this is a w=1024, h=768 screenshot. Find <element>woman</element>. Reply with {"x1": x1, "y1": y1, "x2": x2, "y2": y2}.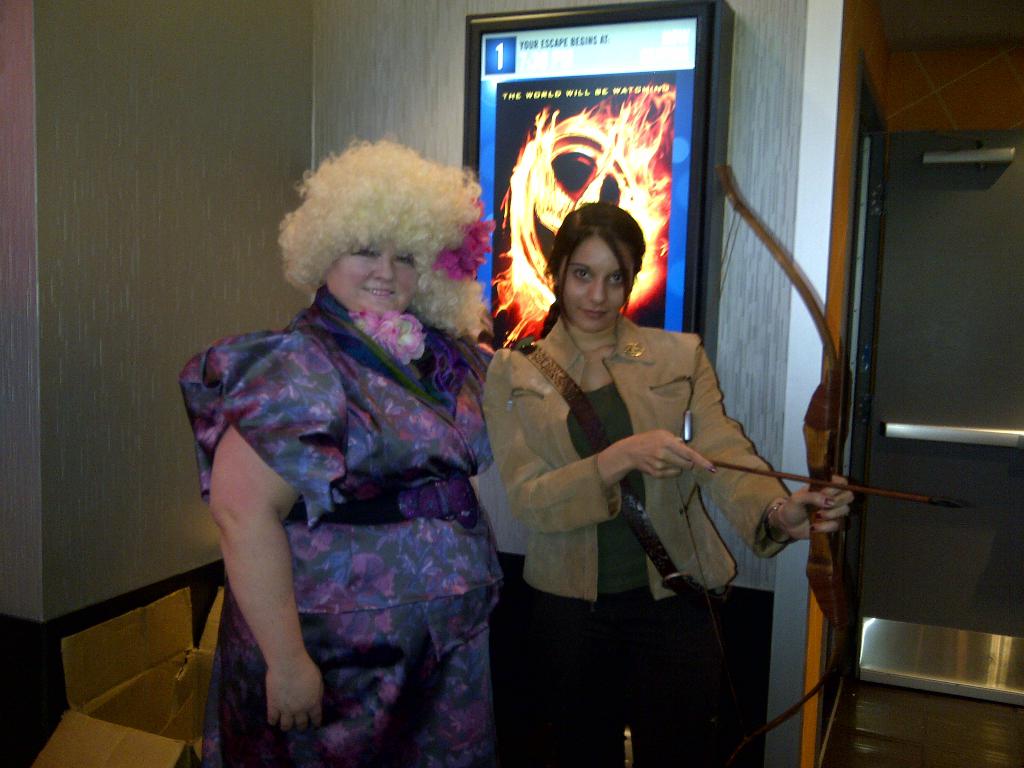
{"x1": 481, "y1": 202, "x2": 852, "y2": 767}.
